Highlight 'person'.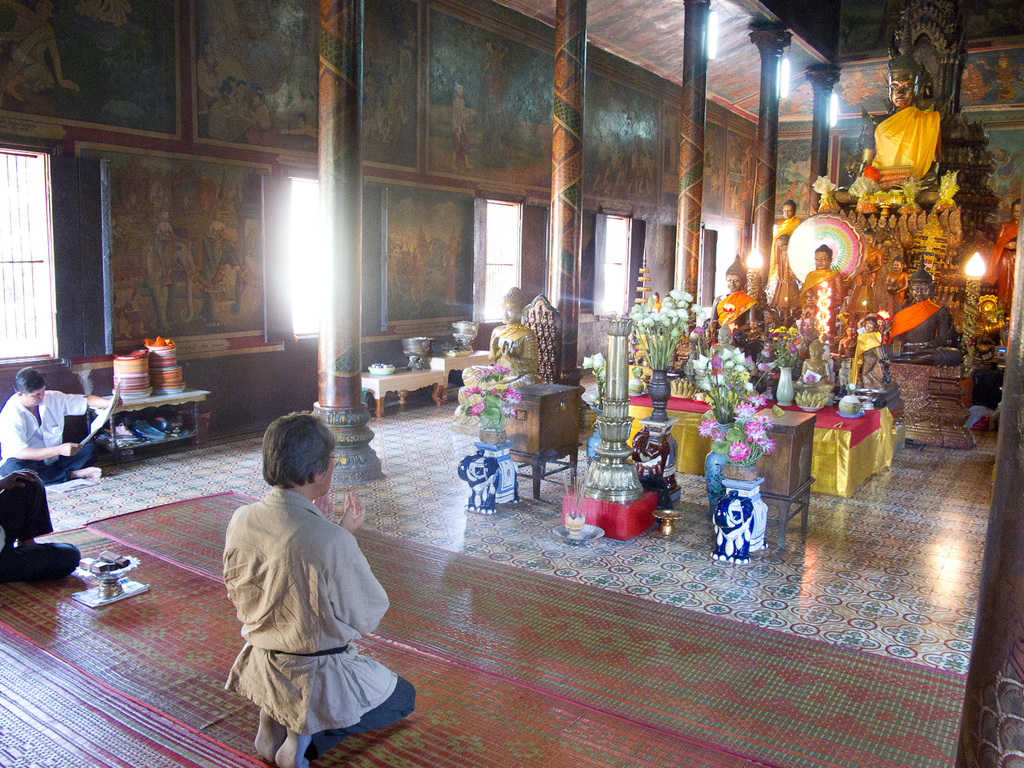
Highlighted region: left=776, top=196, right=797, bottom=234.
